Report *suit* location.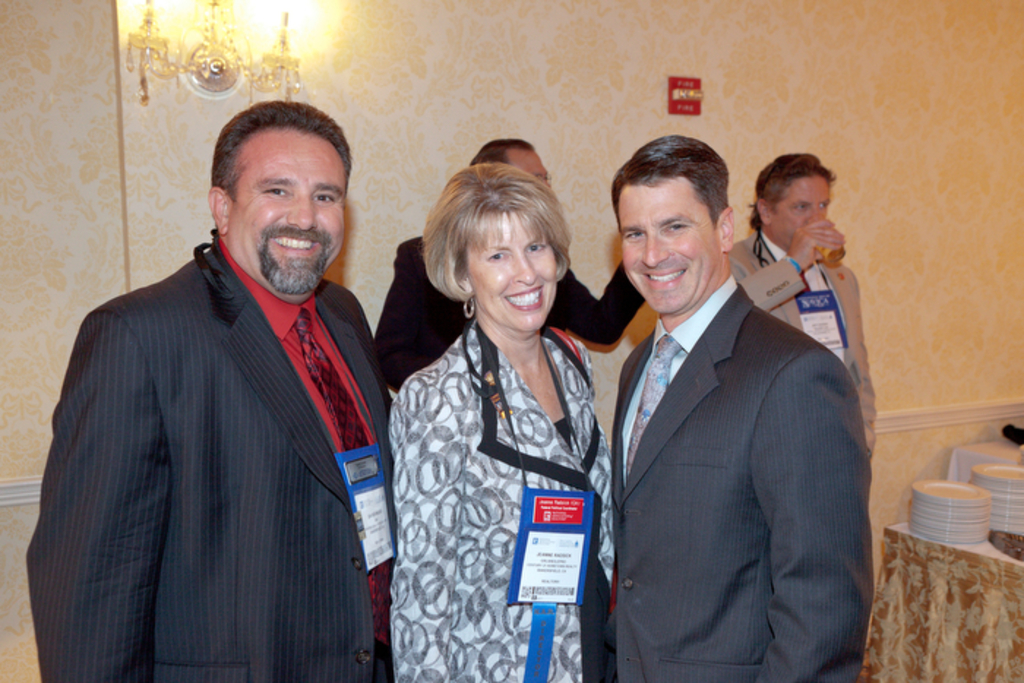
Report: 31, 168, 391, 663.
